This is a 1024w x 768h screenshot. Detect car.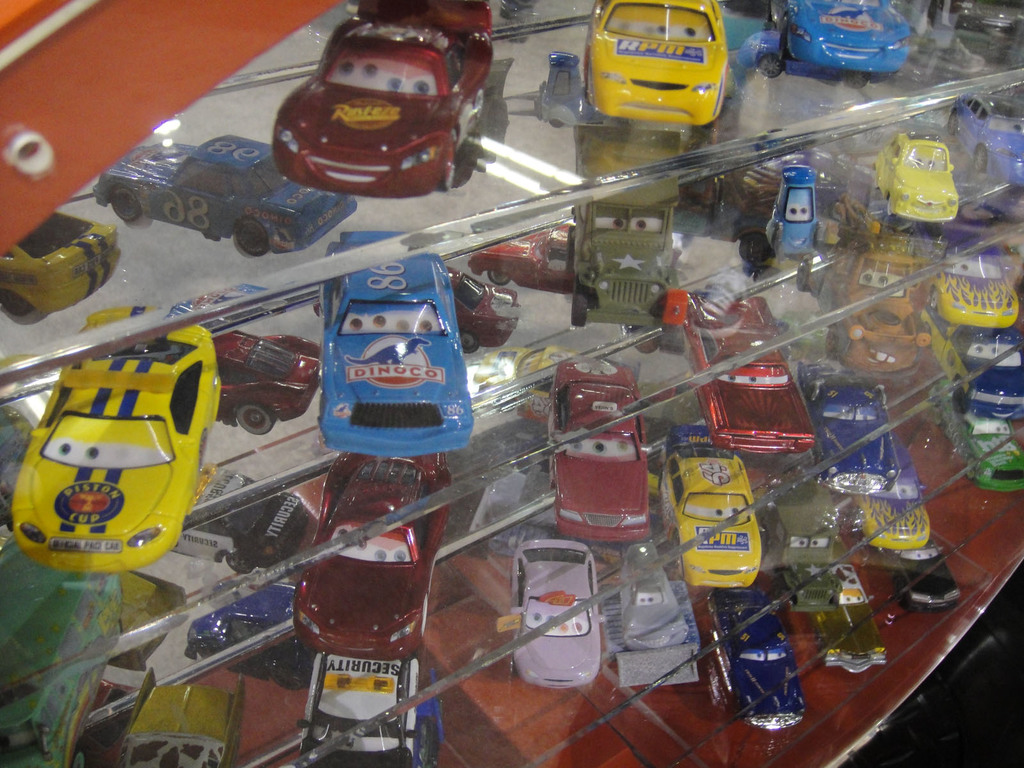
detection(947, 90, 1023, 189).
